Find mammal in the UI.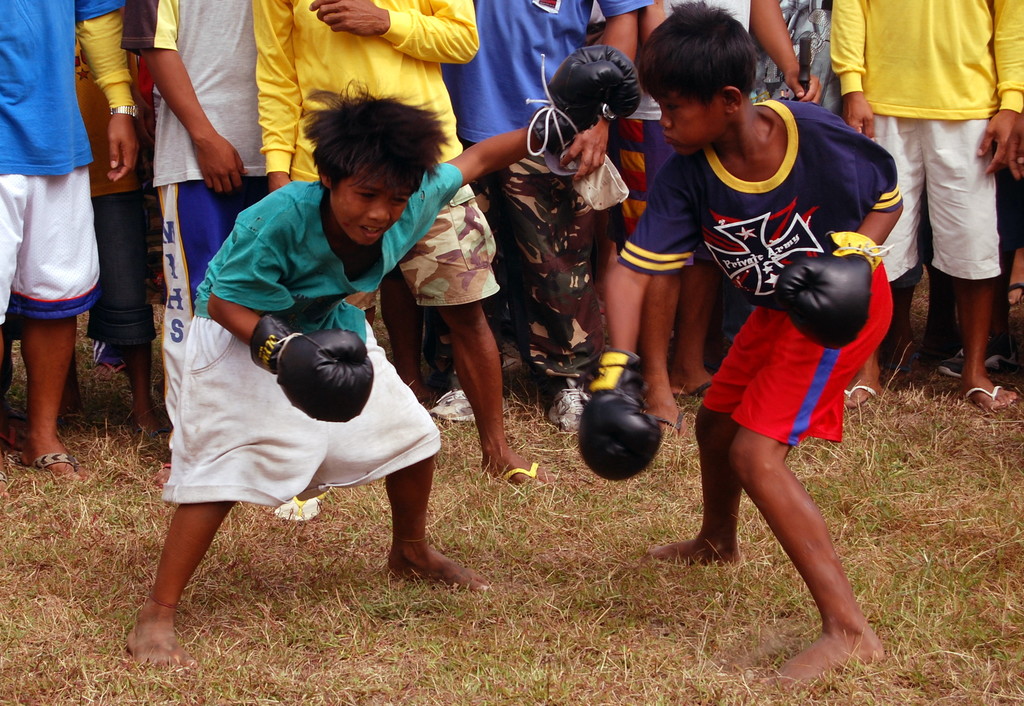
UI element at box=[837, 0, 1023, 411].
